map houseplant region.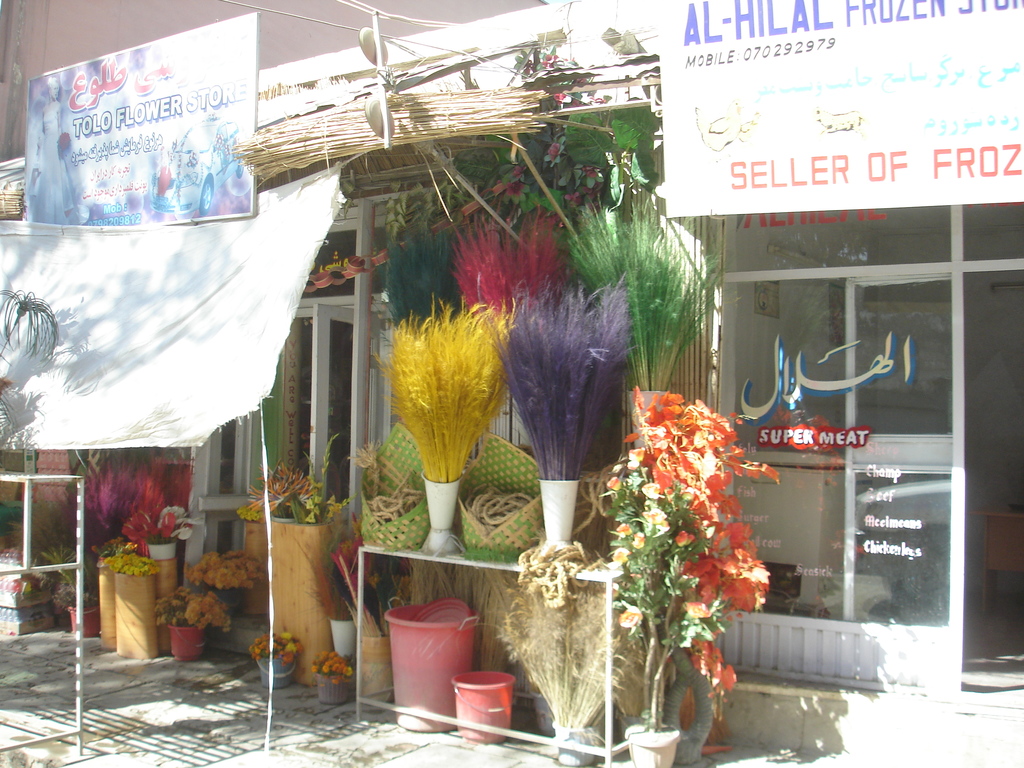
Mapped to box(604, 388, 780, 767).
